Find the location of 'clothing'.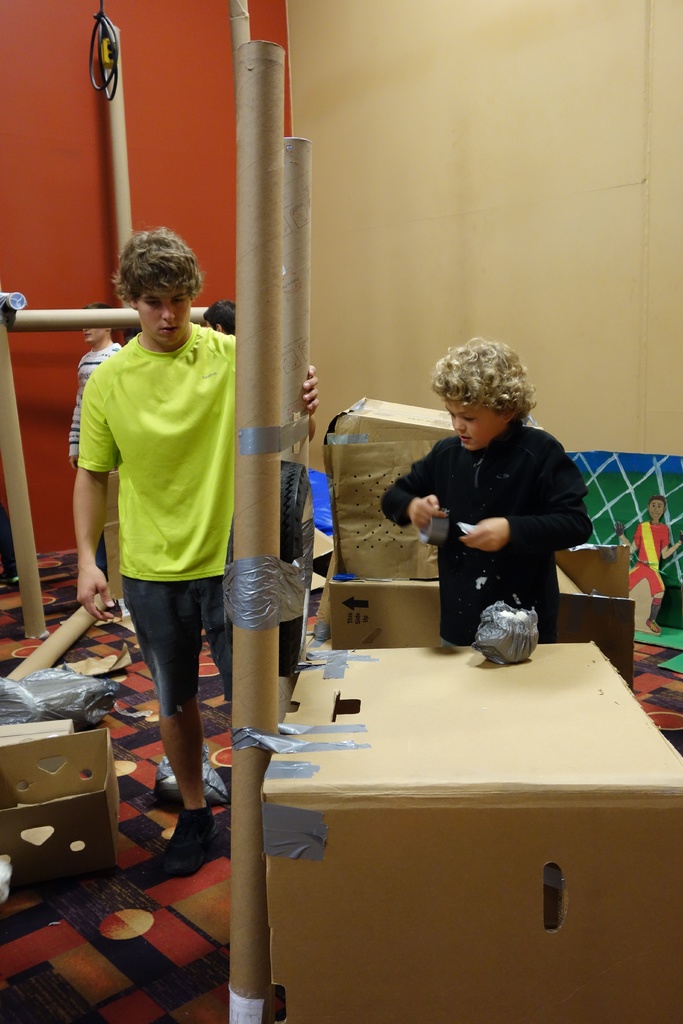
Location: (left=379, top=414, right=588, bottom=647).
